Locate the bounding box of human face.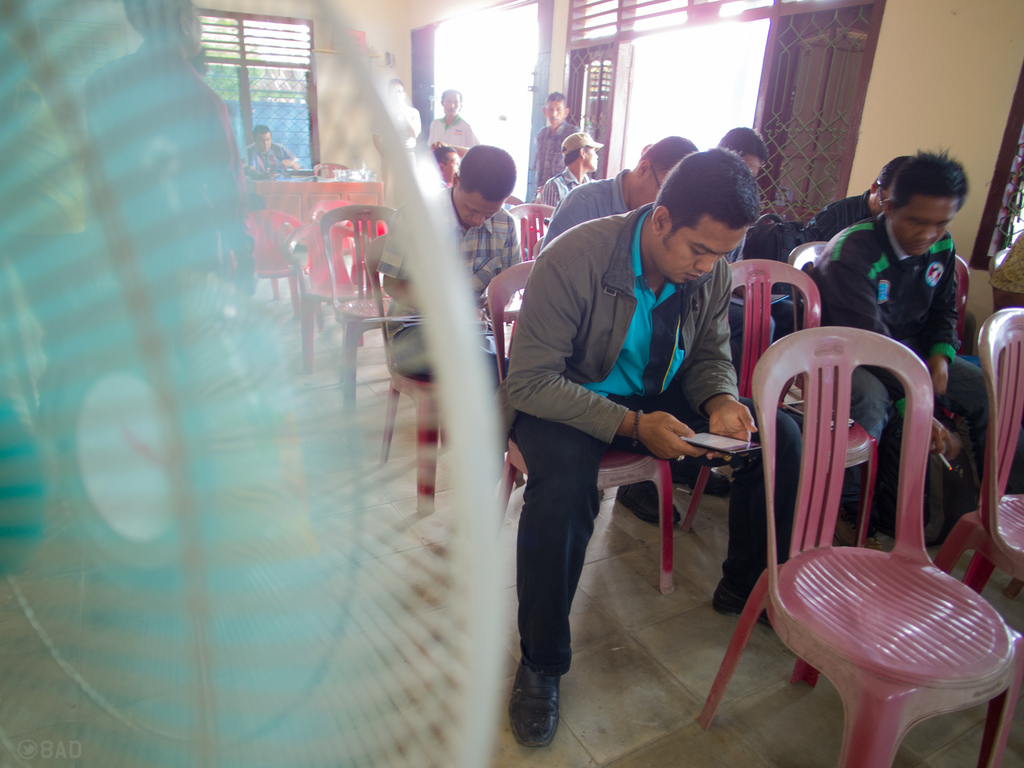
Bounding box: x1=255 y1=131 x2=271 y2=150.
